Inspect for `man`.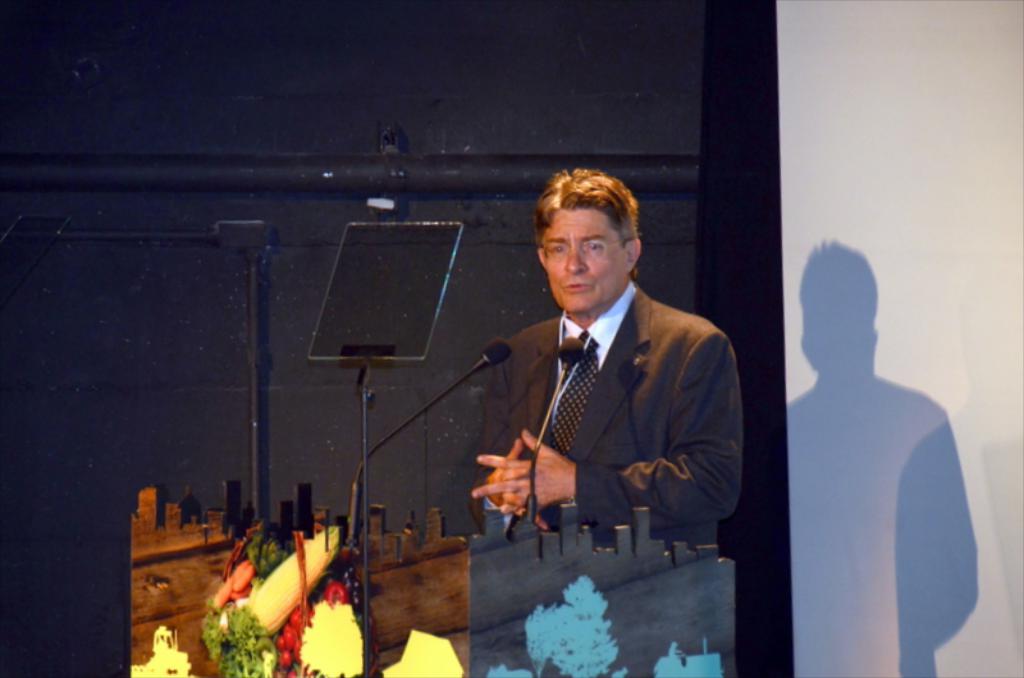
Inspection: left=481, top=197, right=755, bottom=576.
